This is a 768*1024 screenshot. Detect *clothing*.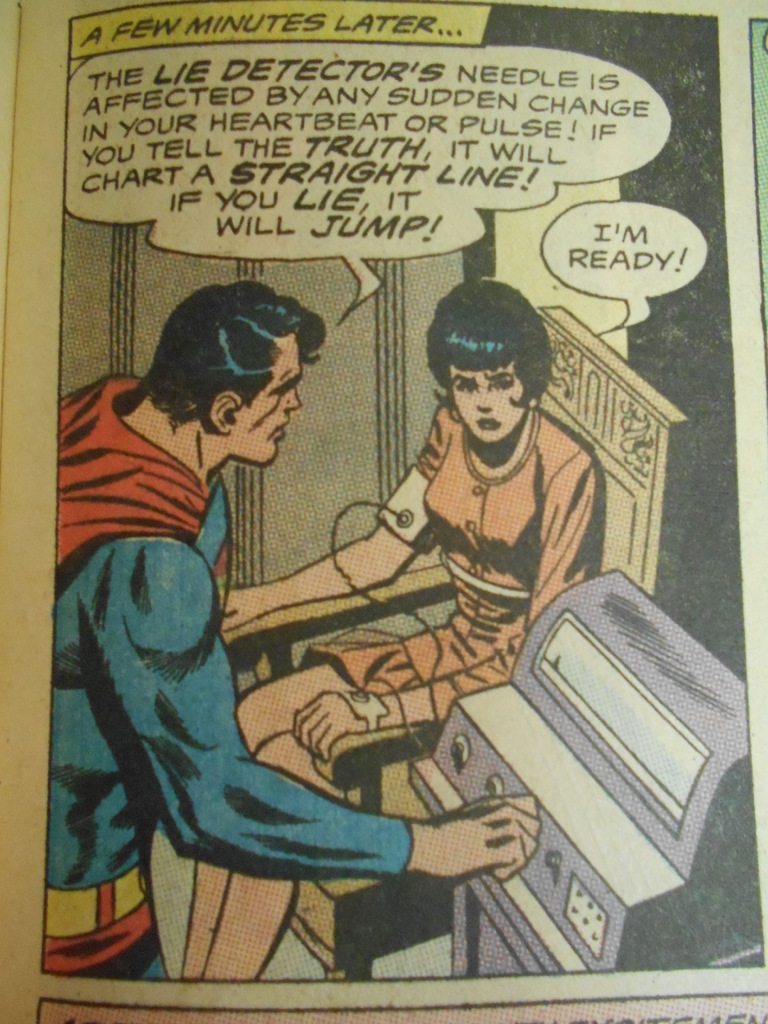
<box>286,405,608,742</box>.
